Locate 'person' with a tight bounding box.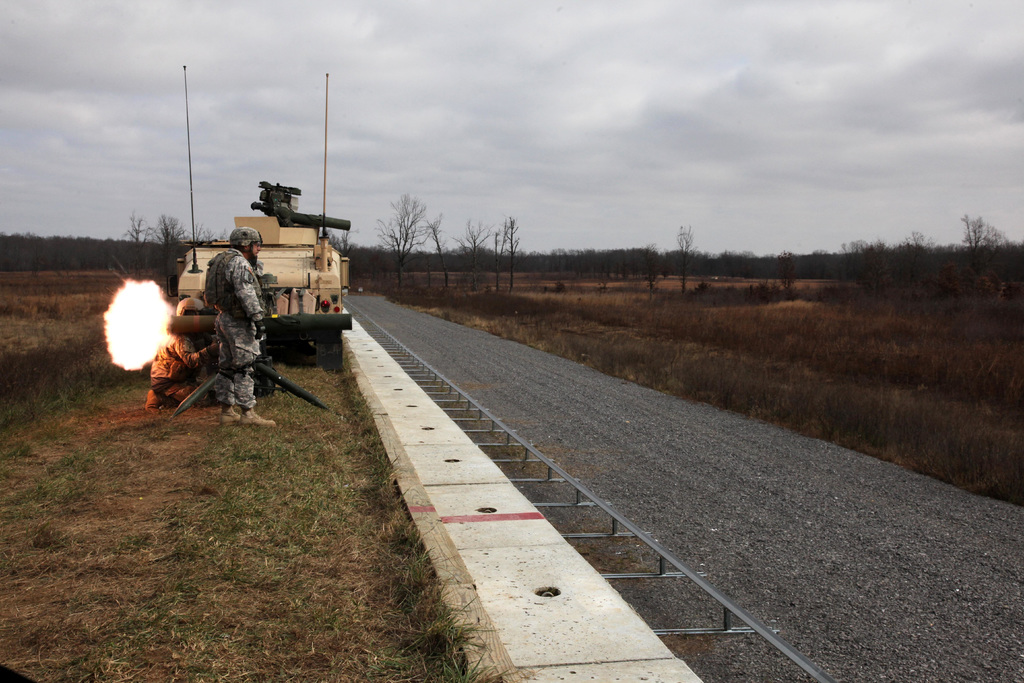
(205, 221, 276, 426).
